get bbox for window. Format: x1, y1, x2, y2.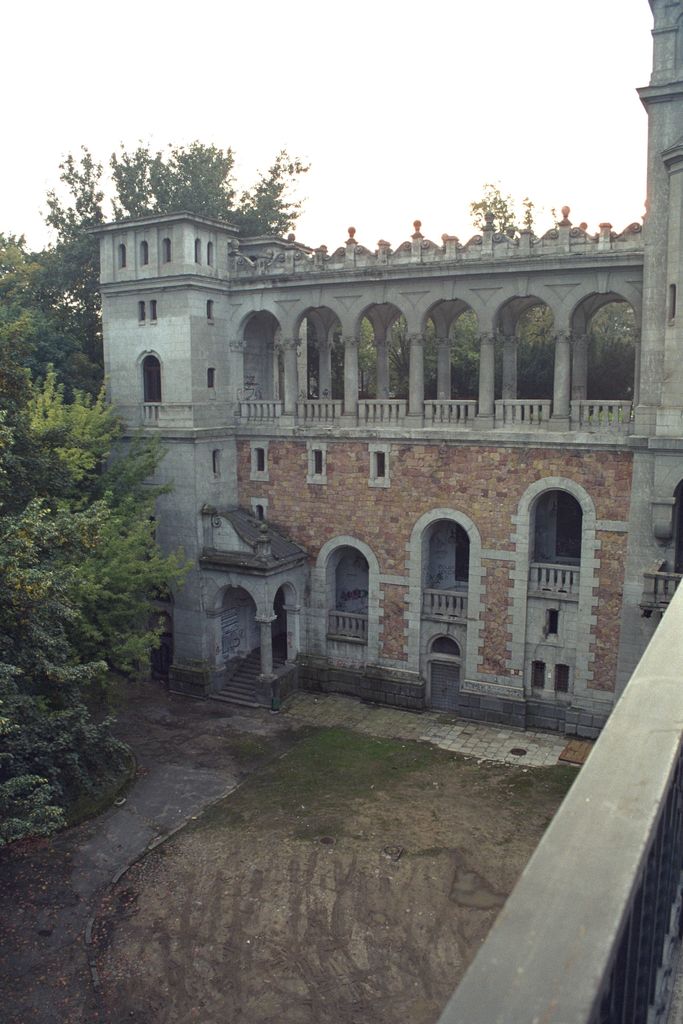
547, 609, 560, 639.
